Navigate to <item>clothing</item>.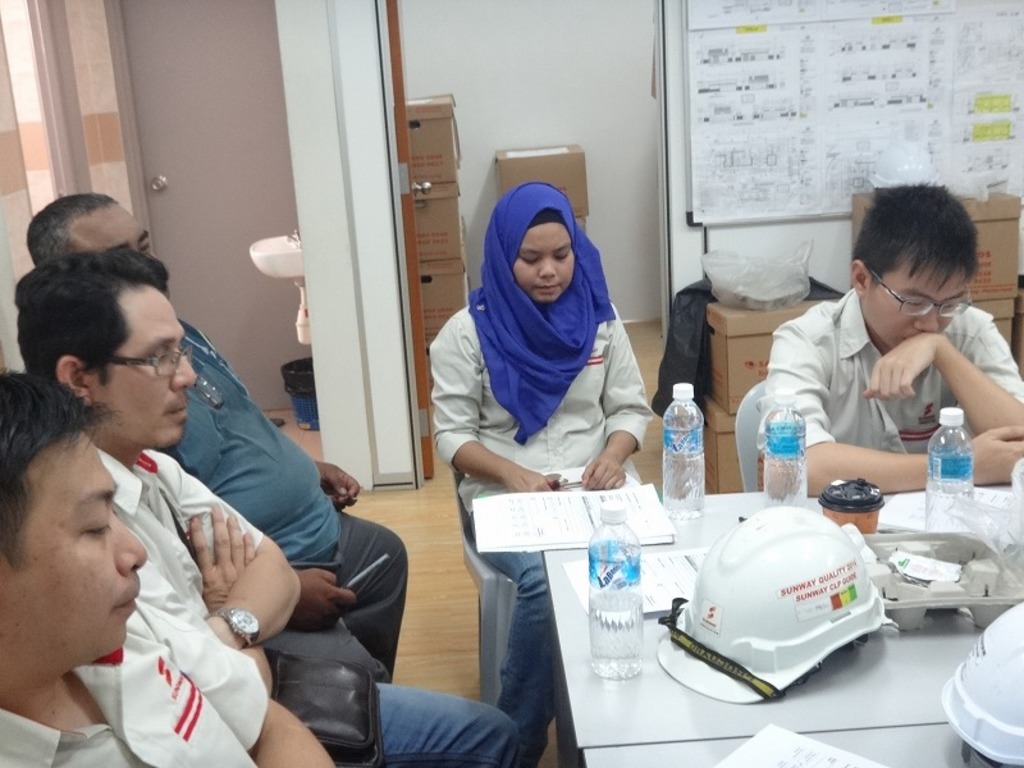
Navigation target: left=428, top=283, right=664, bottom=767.
